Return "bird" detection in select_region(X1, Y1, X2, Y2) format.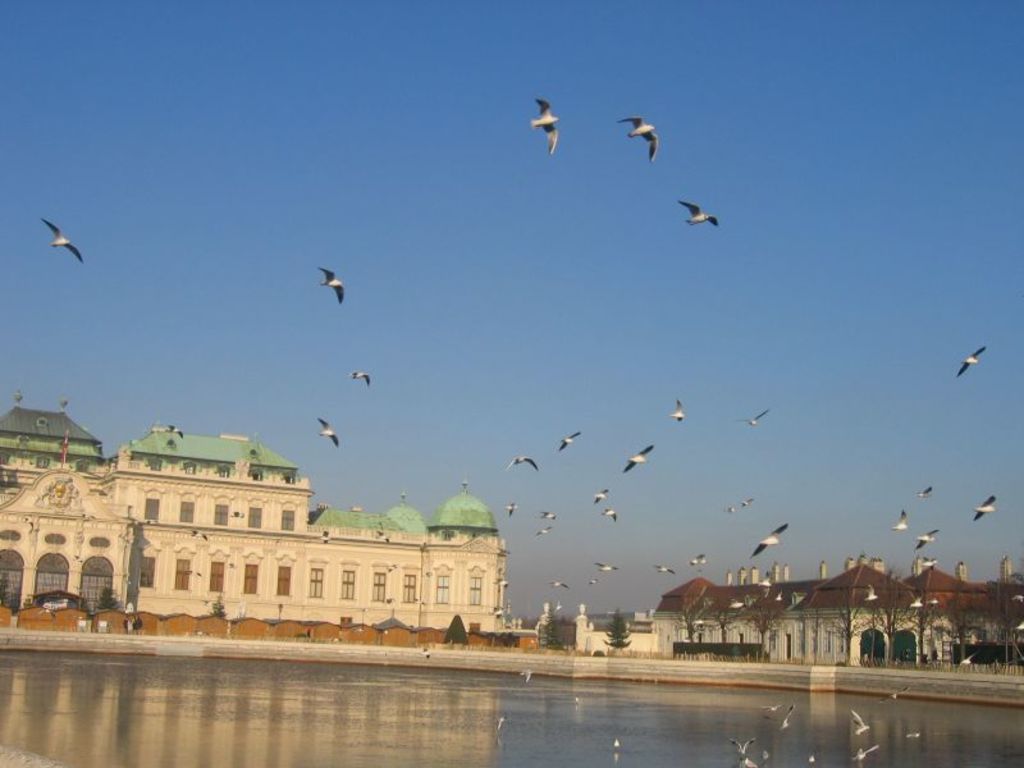
select_region(687, 552, 708, 575).
